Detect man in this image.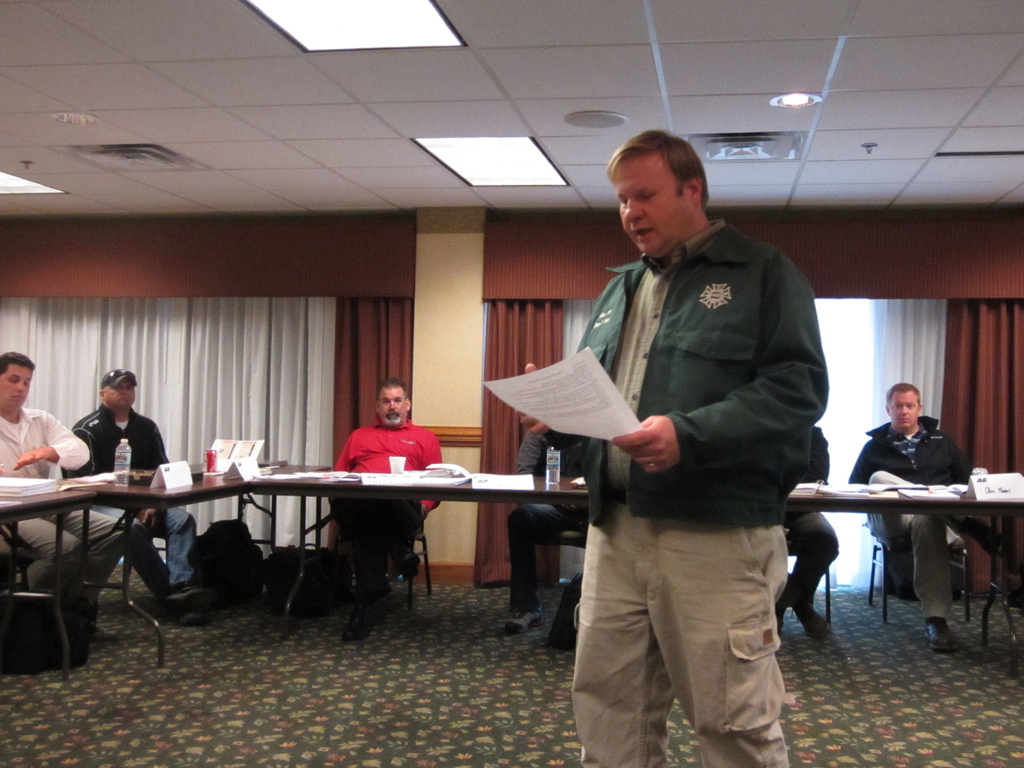
Detection: x1=511 y1=413 x2=602 y2=634.
